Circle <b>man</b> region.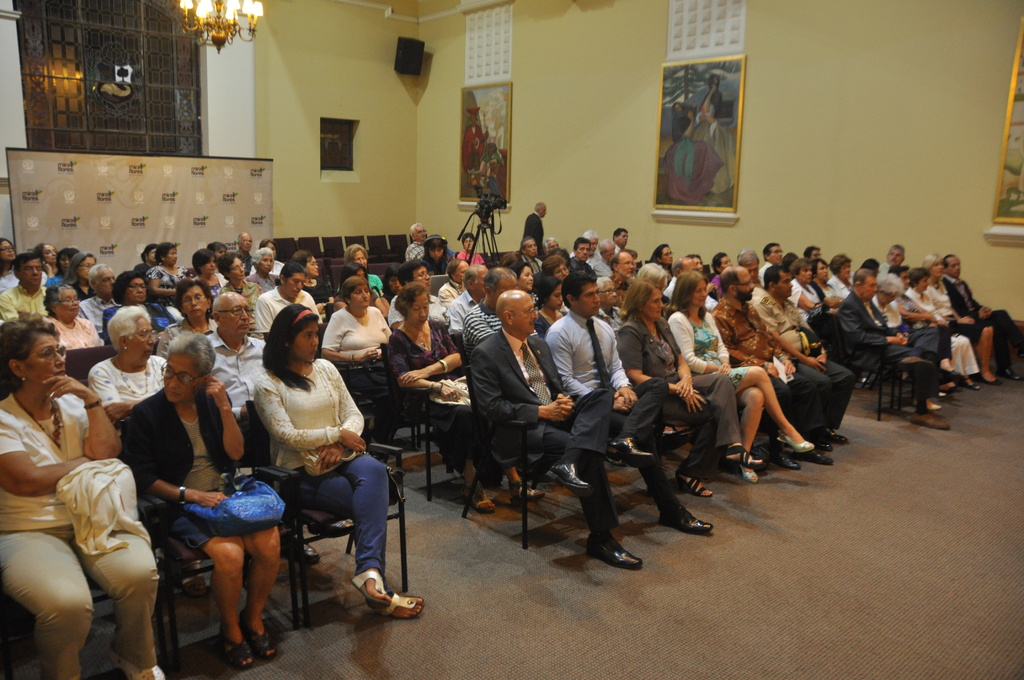
Region: <box>756,240,781,280</box>.
